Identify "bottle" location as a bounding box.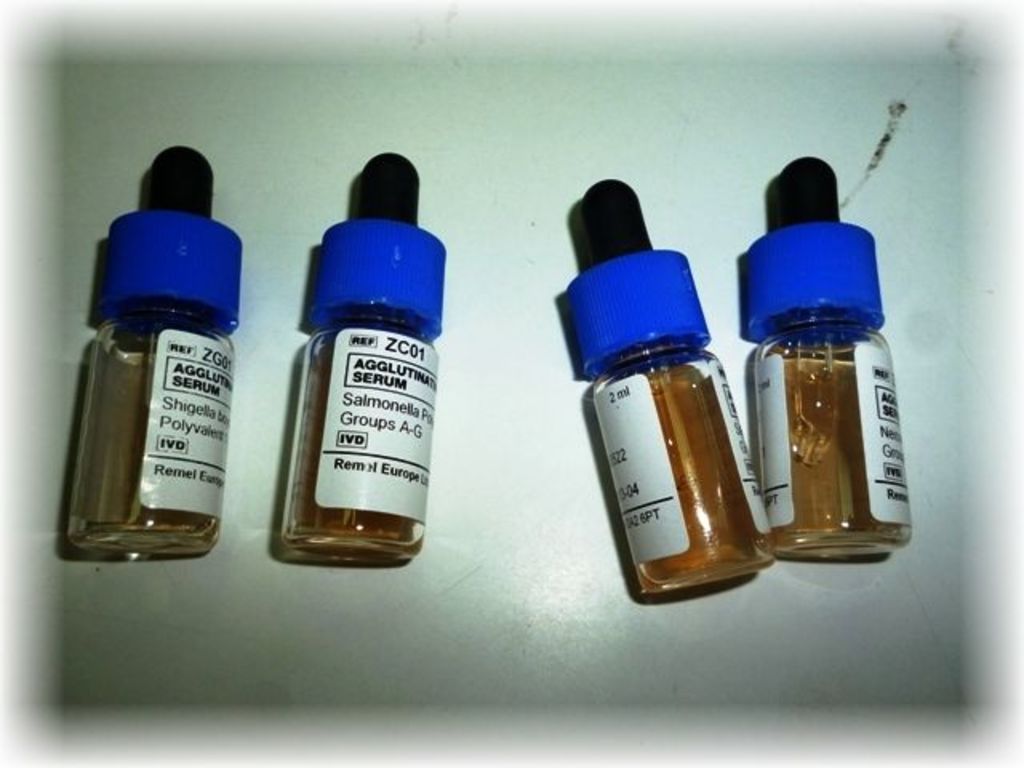
Rect(267, 149, 466, 574).
